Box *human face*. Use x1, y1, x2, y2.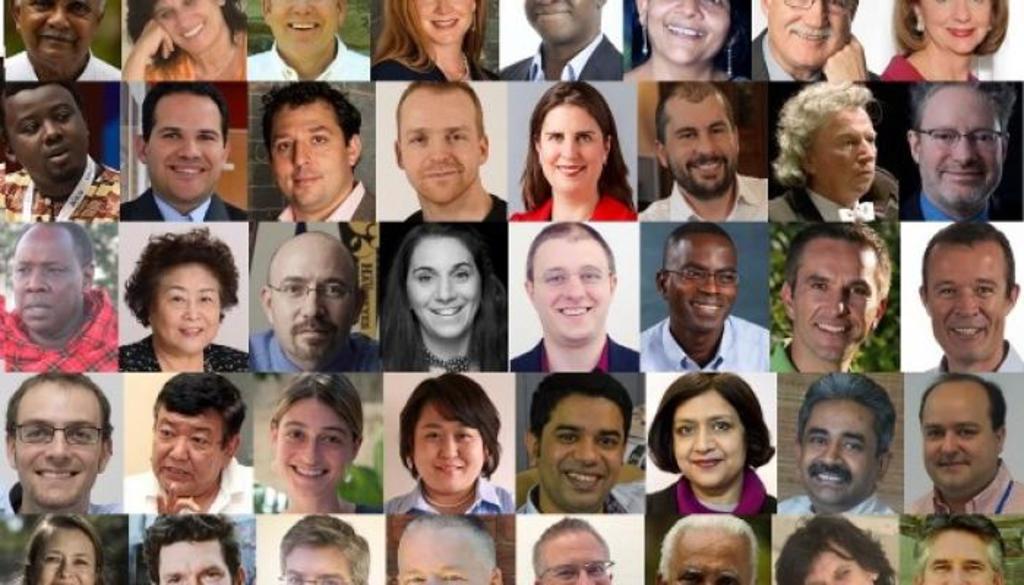
925, 531, 987, 584.
